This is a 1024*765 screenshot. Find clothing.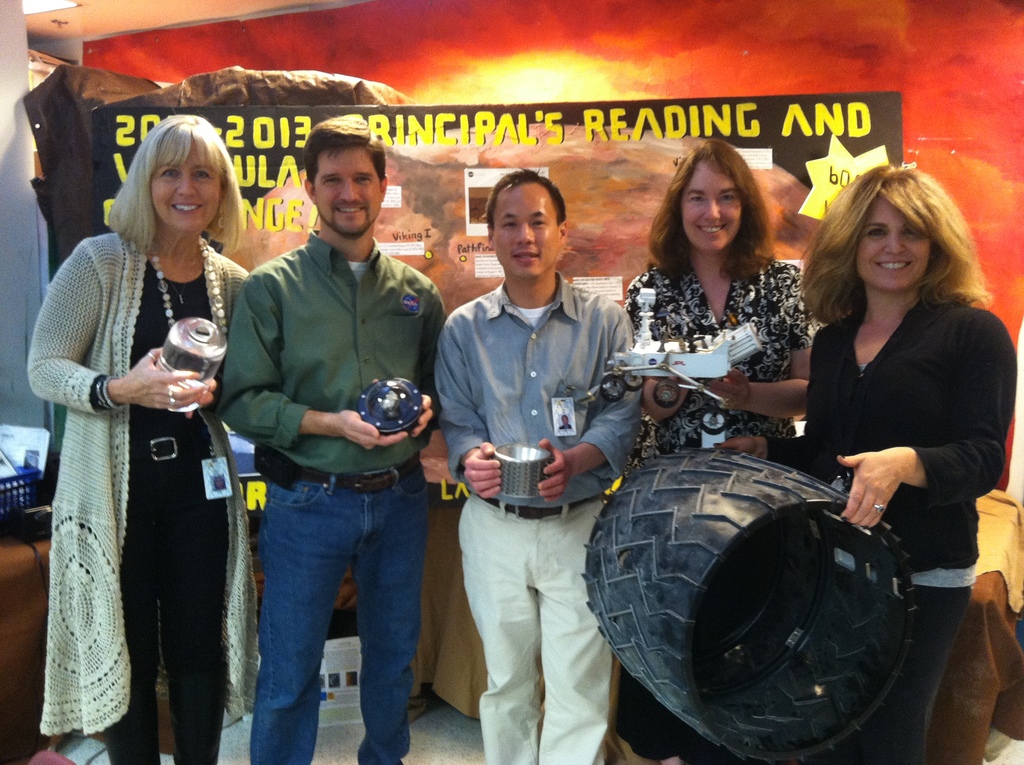
Bounding box: pyautogui.locateOnScreen(25, 230, 254, 764).
